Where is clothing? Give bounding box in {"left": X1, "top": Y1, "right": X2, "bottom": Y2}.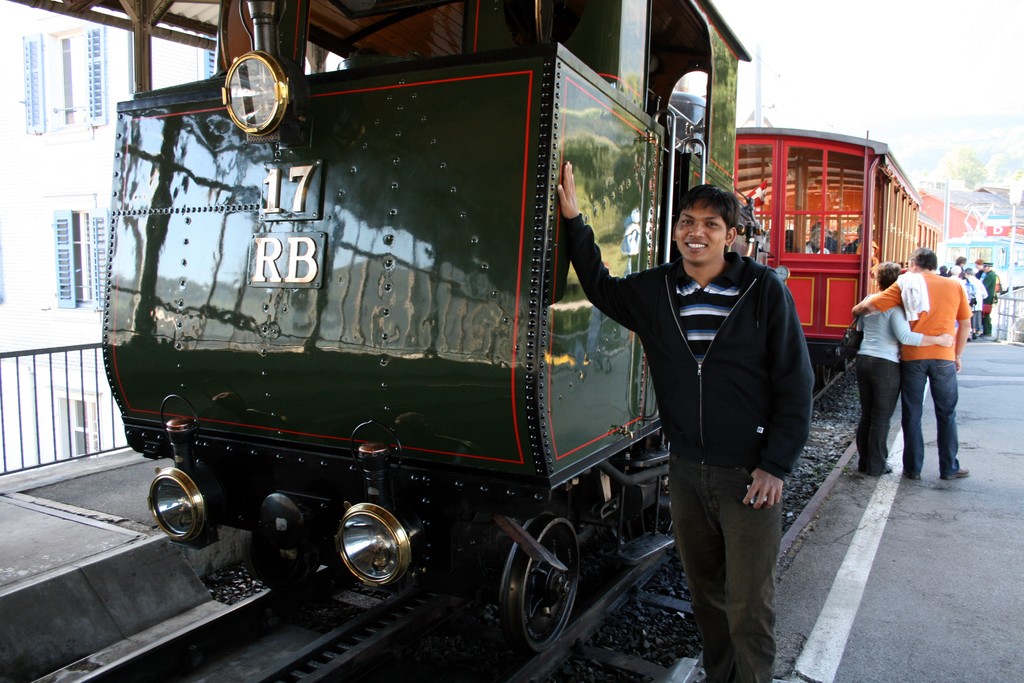
{"left": 604, "top": 154, "right": 822, "bottom": 638}.
